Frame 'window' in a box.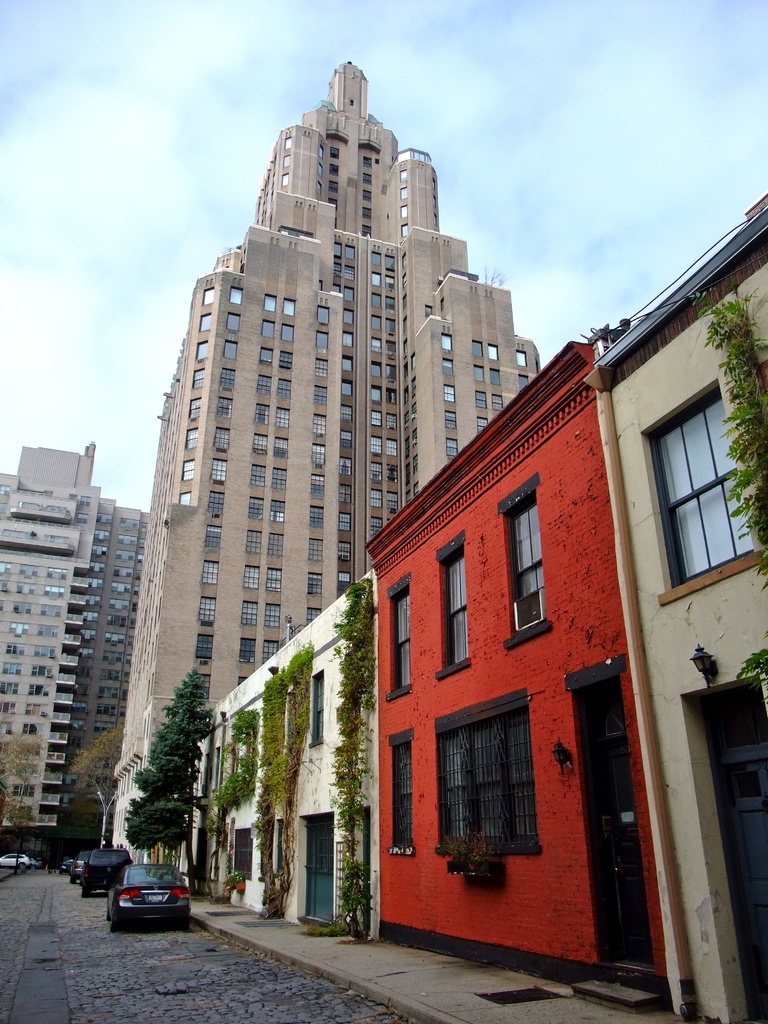
bbox=(243, 566, 258, 590).
